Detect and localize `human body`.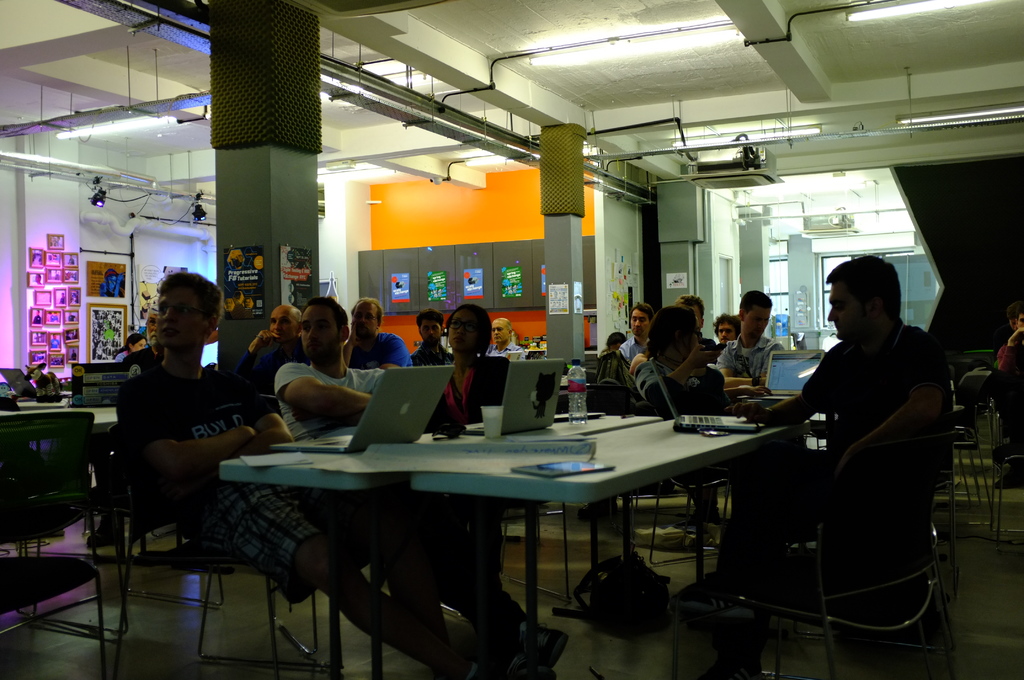
Localized at 123 345 164 375.
